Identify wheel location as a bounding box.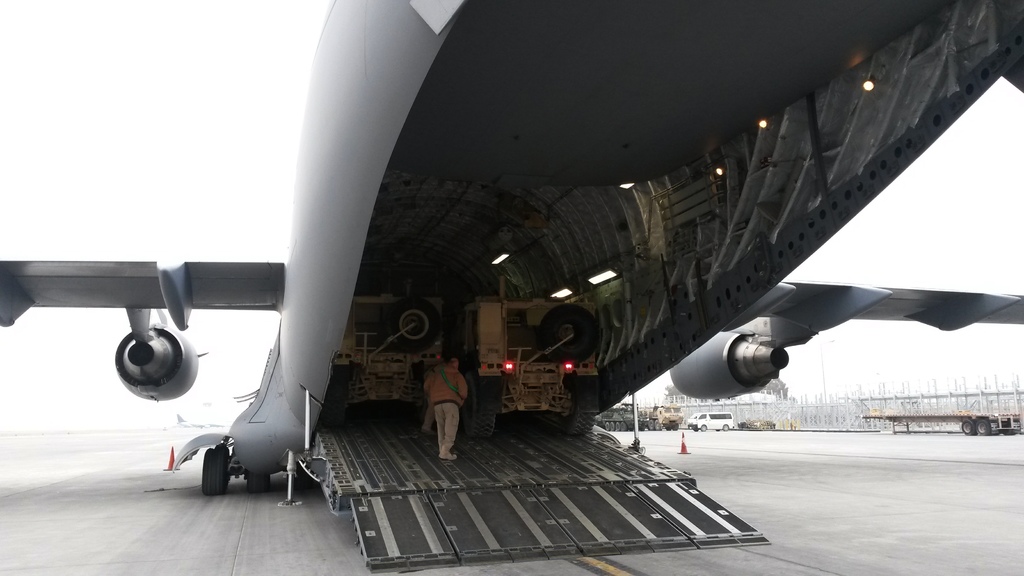
[x1=191, y1=440, x2=234, y2=504].
